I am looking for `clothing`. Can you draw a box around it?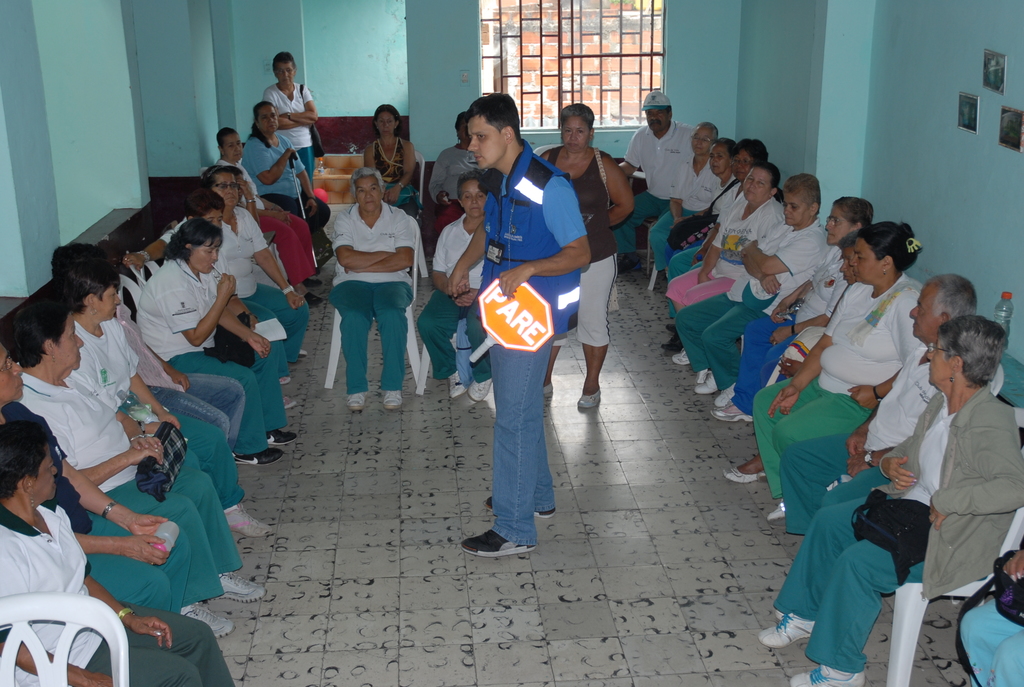
Sure, the bounding box is left=26, top=374, right=132, bottom=500.
